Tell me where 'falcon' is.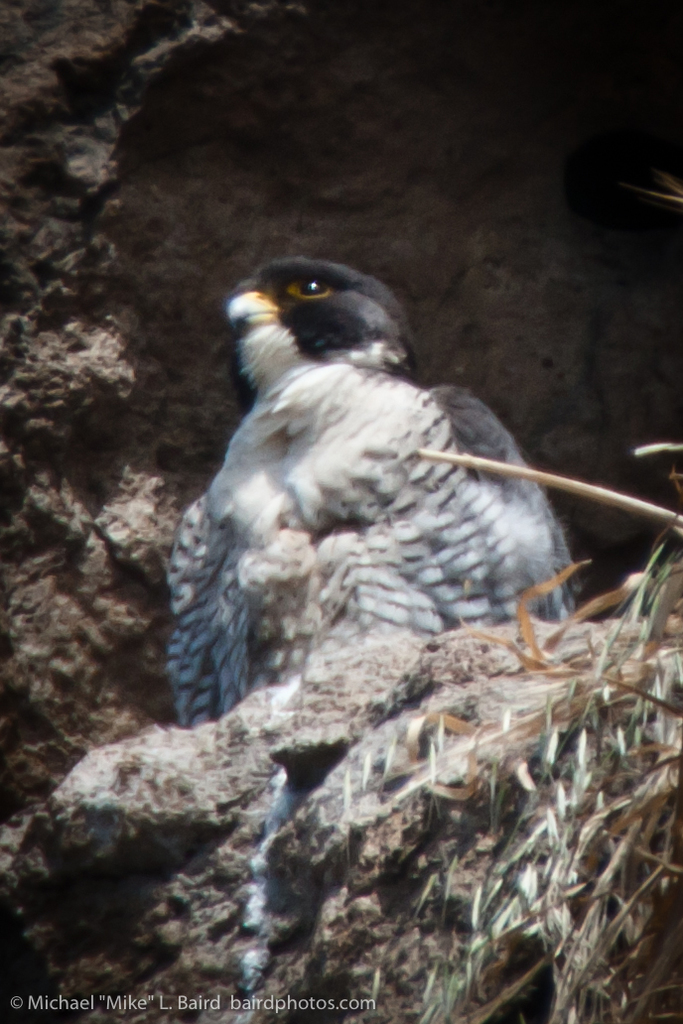
'falcon' is at x1=167, y1=259, x2=579, y2=721.
